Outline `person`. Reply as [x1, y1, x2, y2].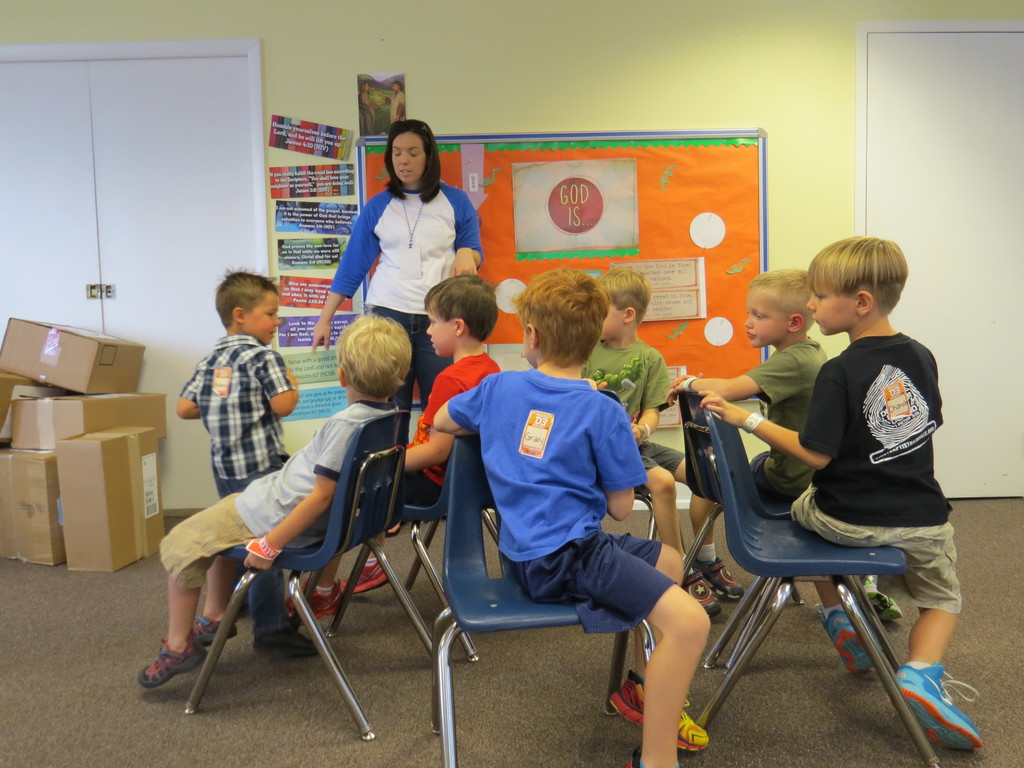
[136, 310, 415, 685].
